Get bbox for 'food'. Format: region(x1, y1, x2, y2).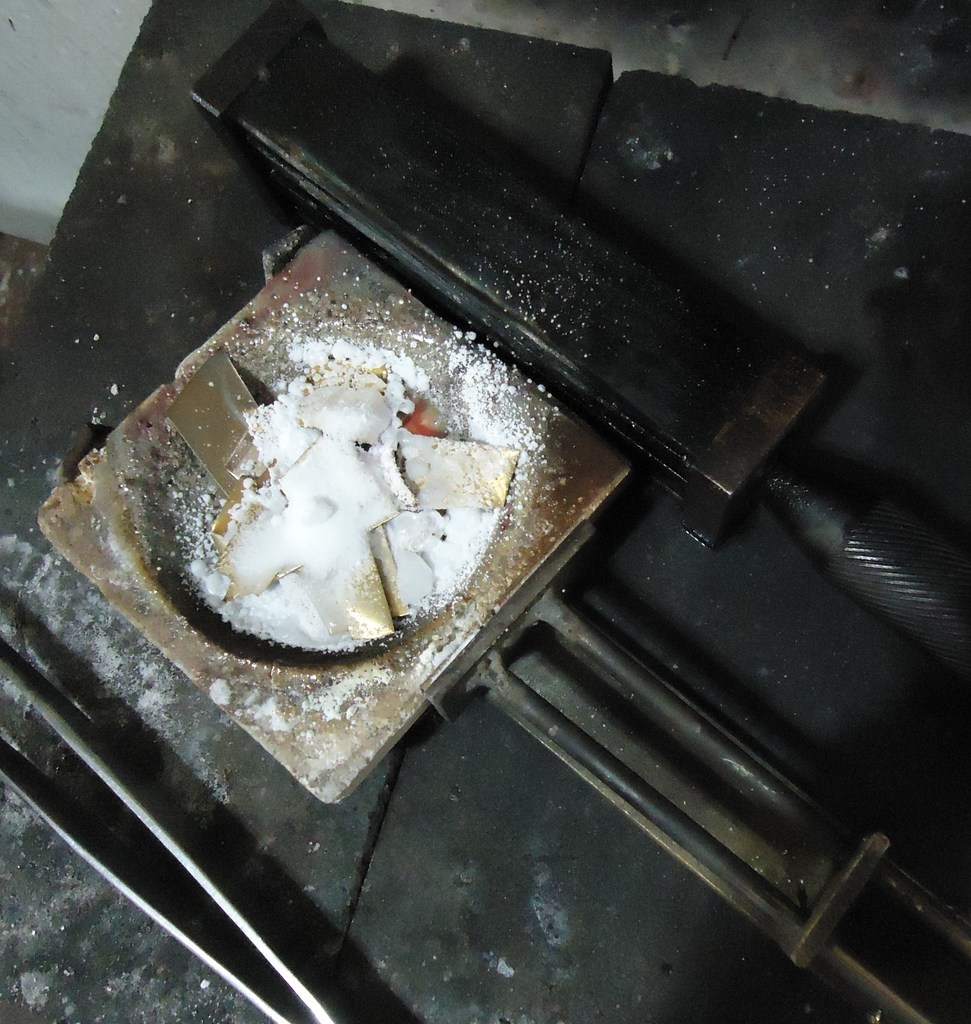
region(156, 356, 444, 669).
